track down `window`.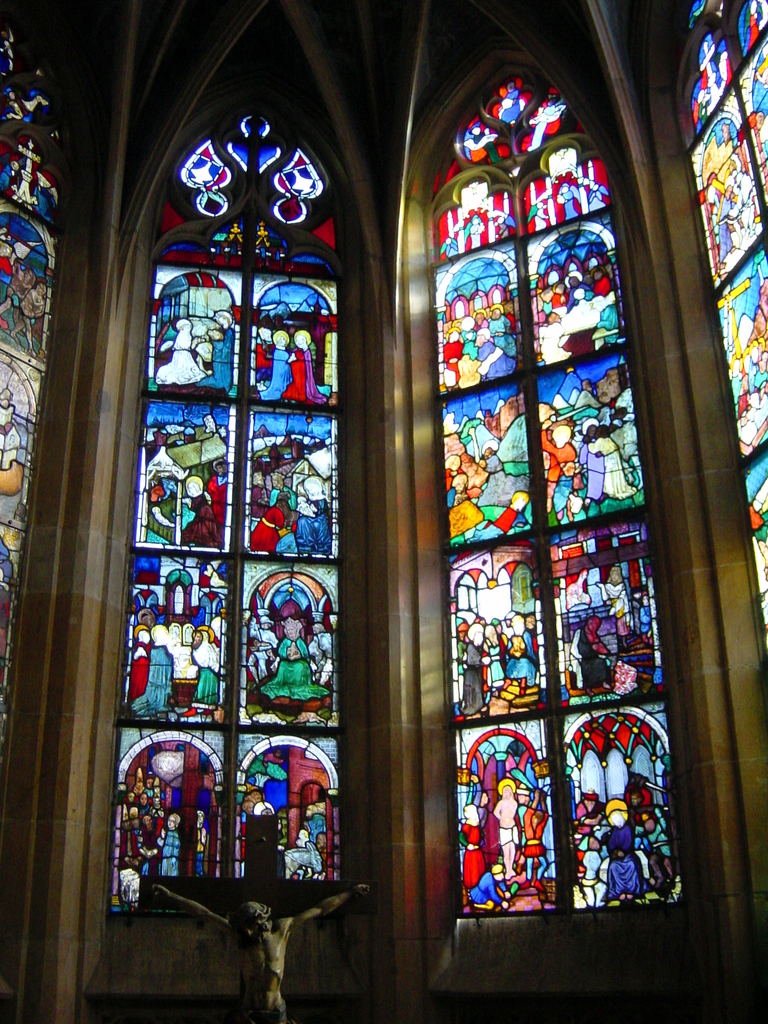
Tracked to <region>0, 8, 77, 749</region>.
